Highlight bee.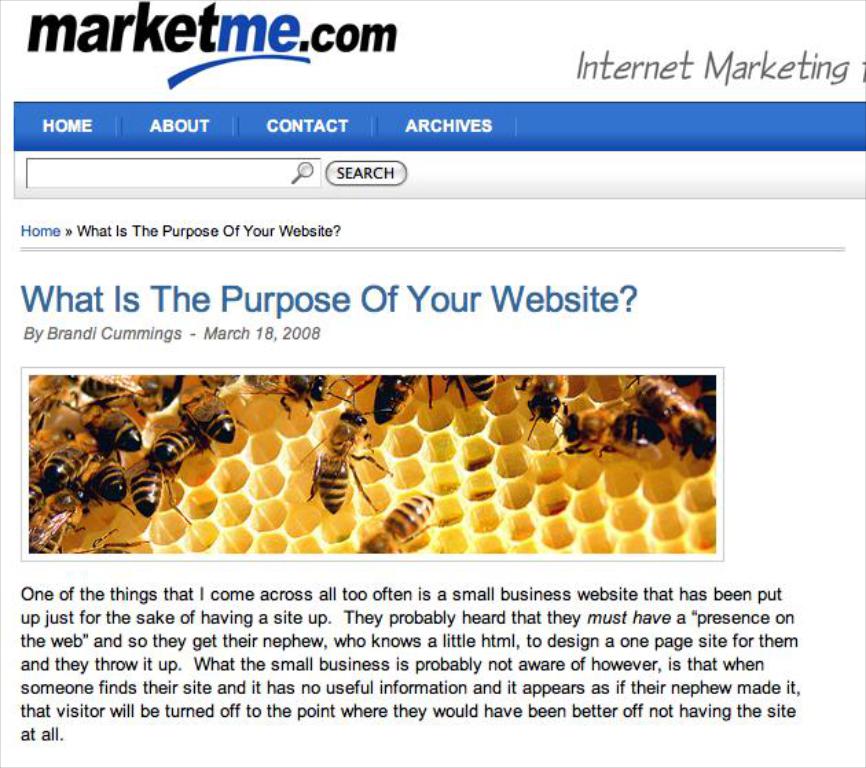
Highlighted region: crop(642, 376, 711, 453).
